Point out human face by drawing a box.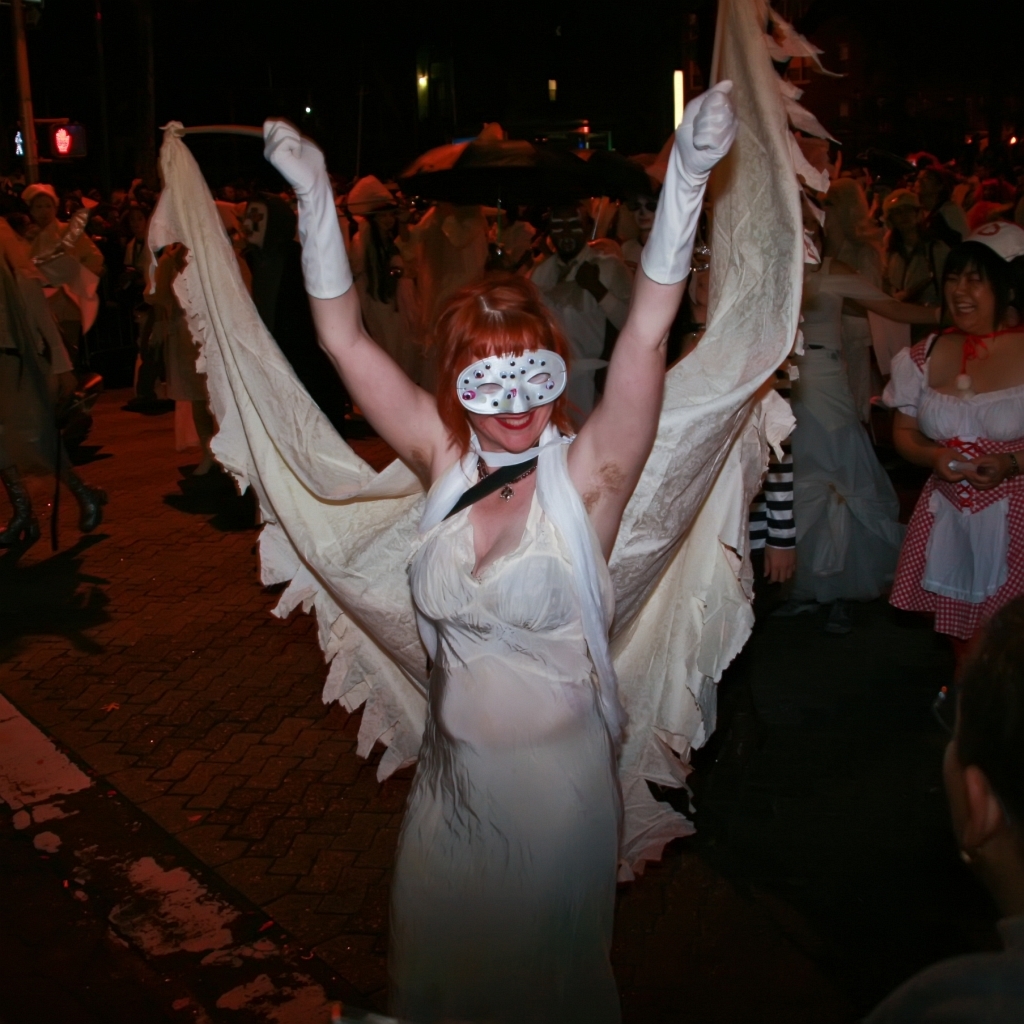
(left=942, top=275, right=992, bottom=329).
